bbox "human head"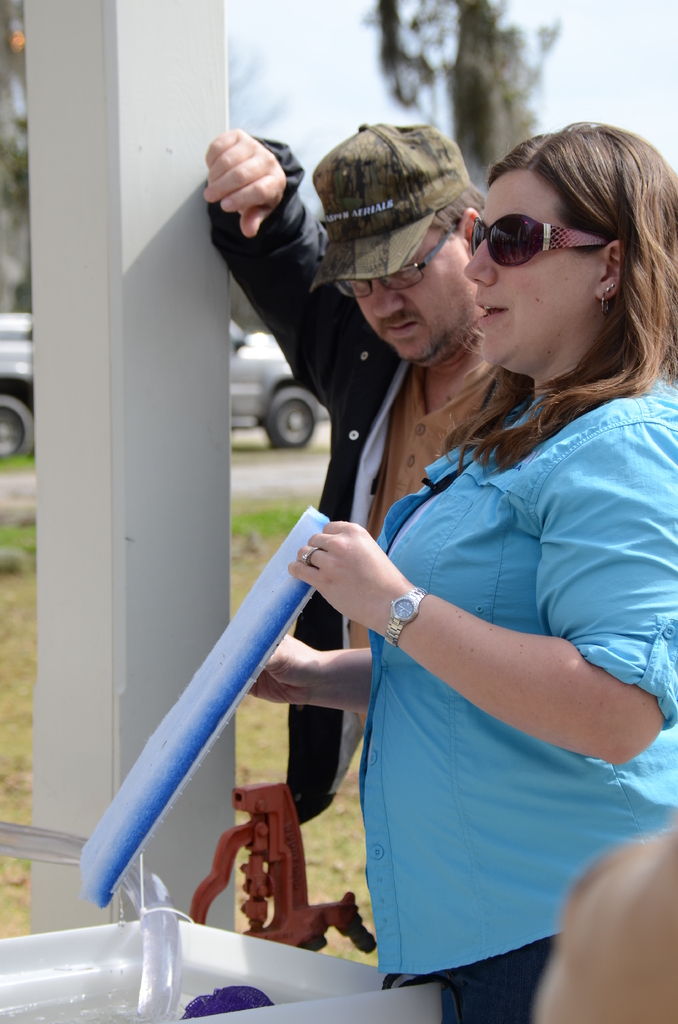
308/120/510/342
